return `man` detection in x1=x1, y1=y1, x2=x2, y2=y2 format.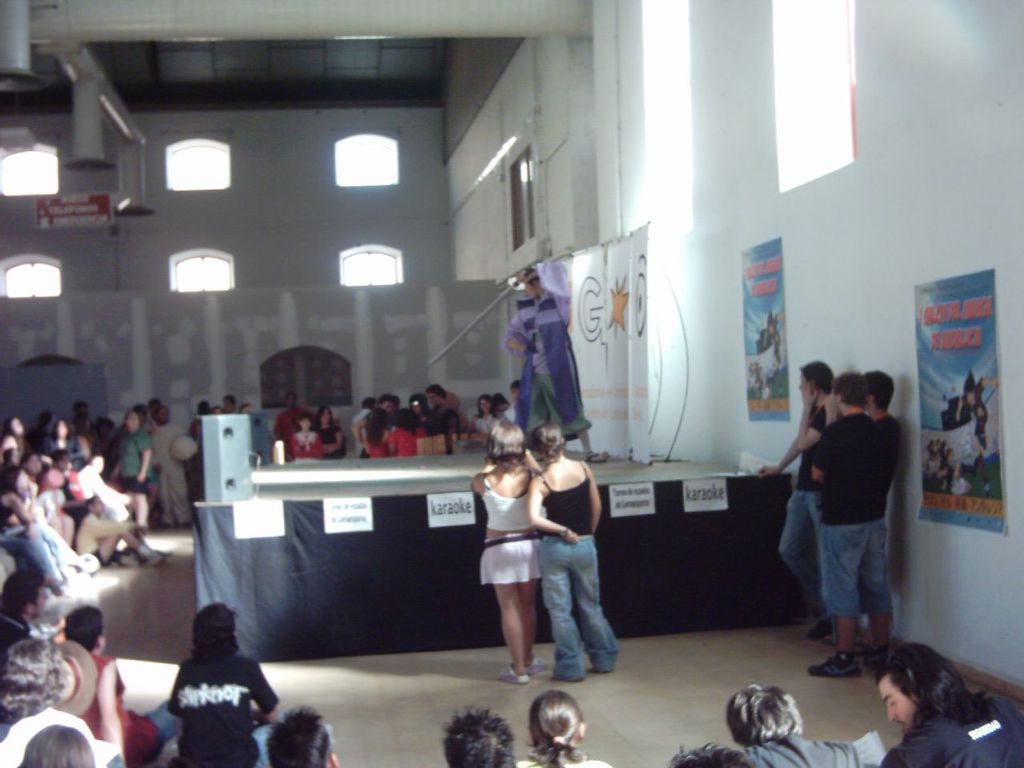
x1=168, y1=604, x2=286, y2=767.
